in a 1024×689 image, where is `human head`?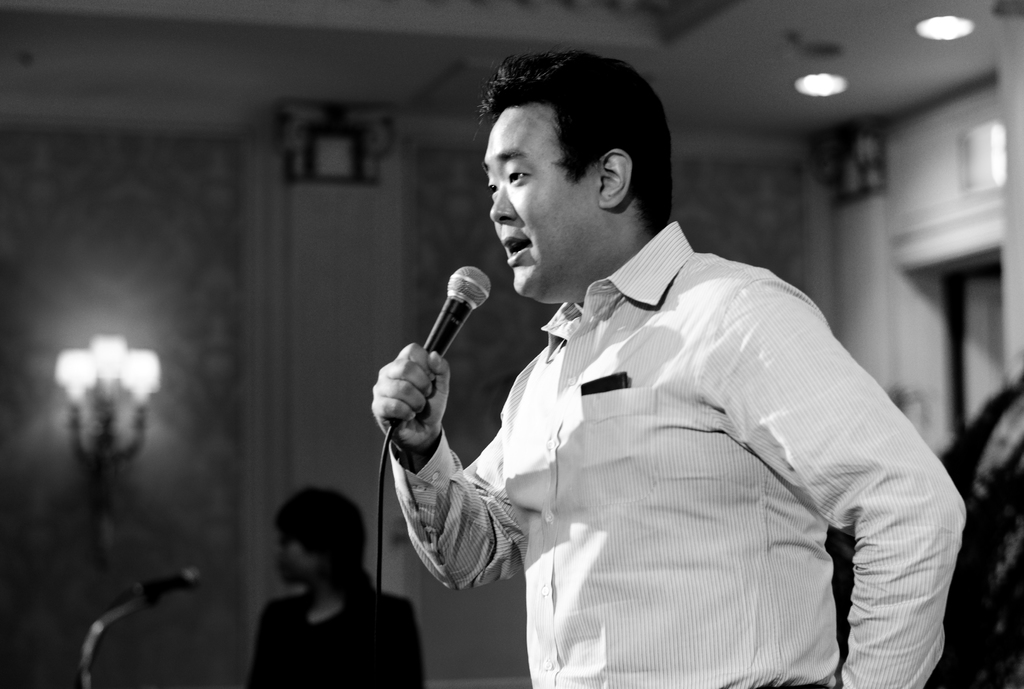
BBox(464, 47, 678, 279).
